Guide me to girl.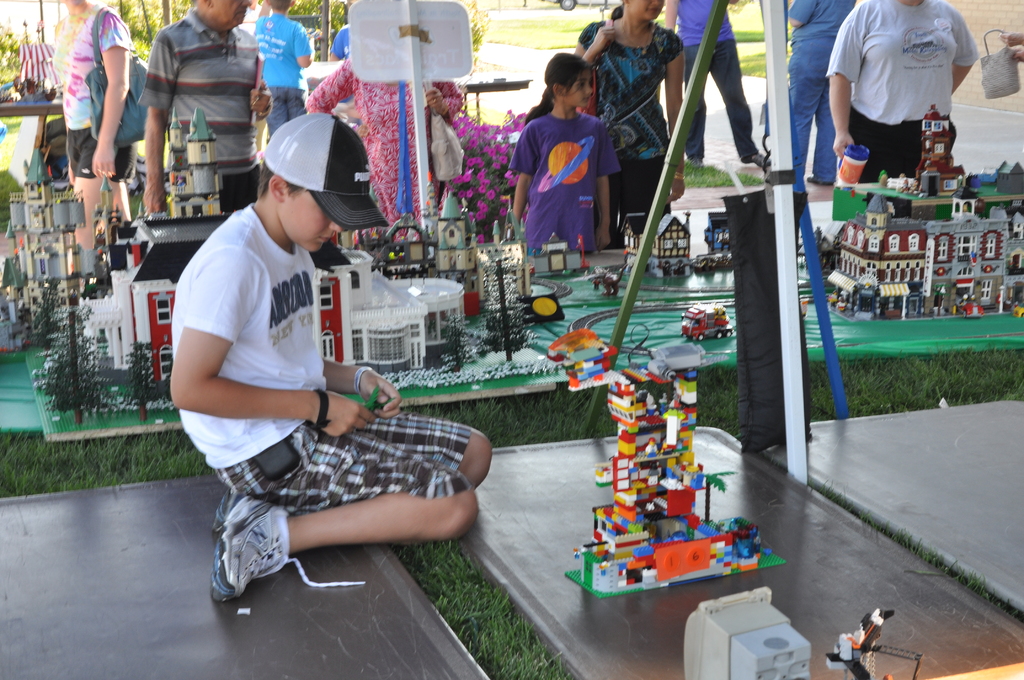
Guidance: locate(513, 60, 620, 247).
